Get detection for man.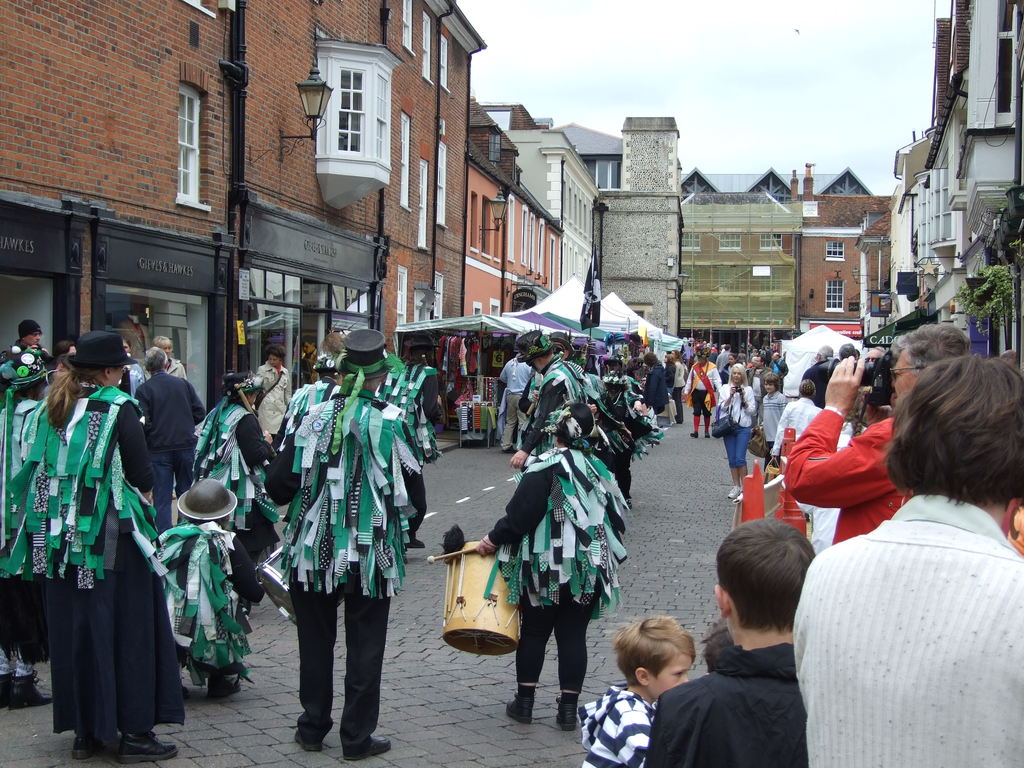
Detection: Rect(266, 326, 415, 759).
